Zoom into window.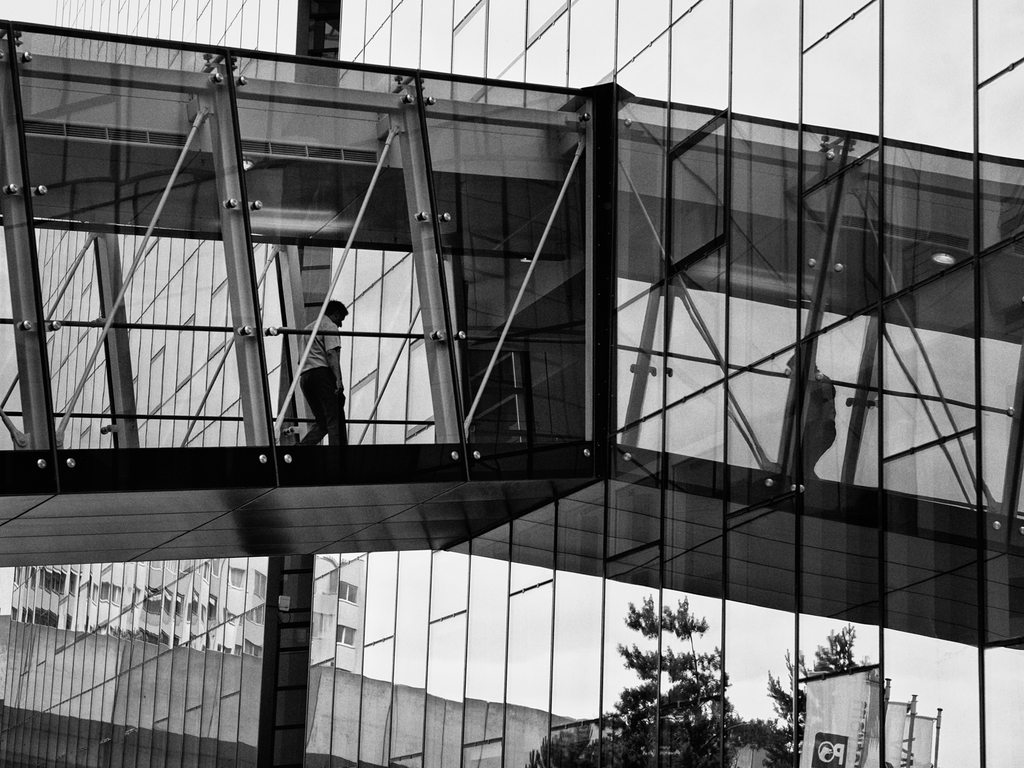
Zoom target: 212/559/223/582.
